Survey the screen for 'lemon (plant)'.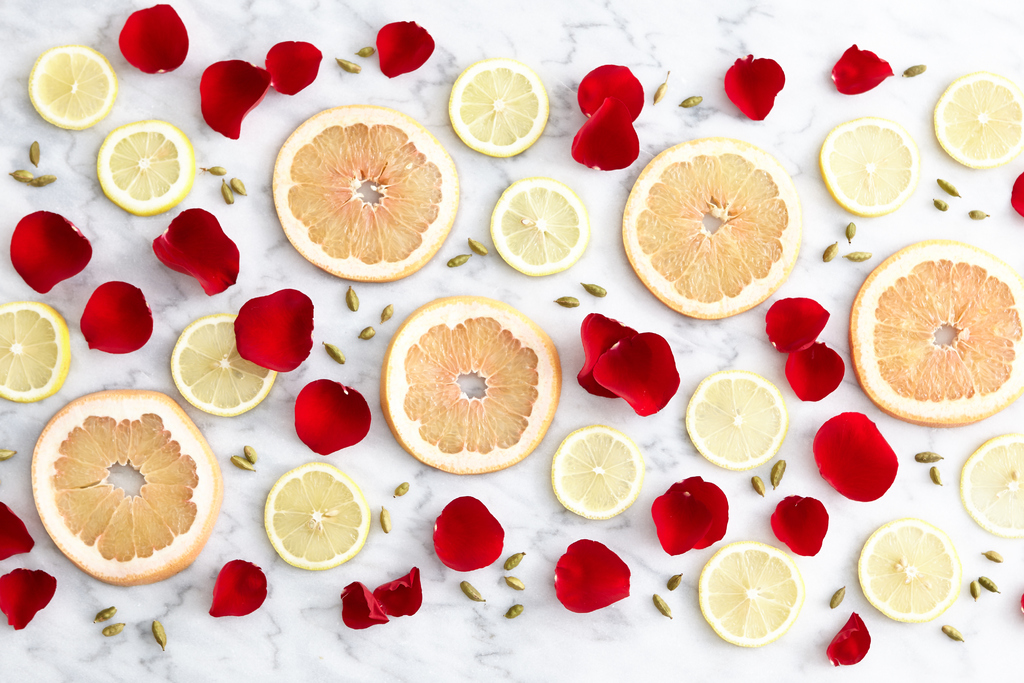
Survey found: box(934, 71, 1023, 174).
